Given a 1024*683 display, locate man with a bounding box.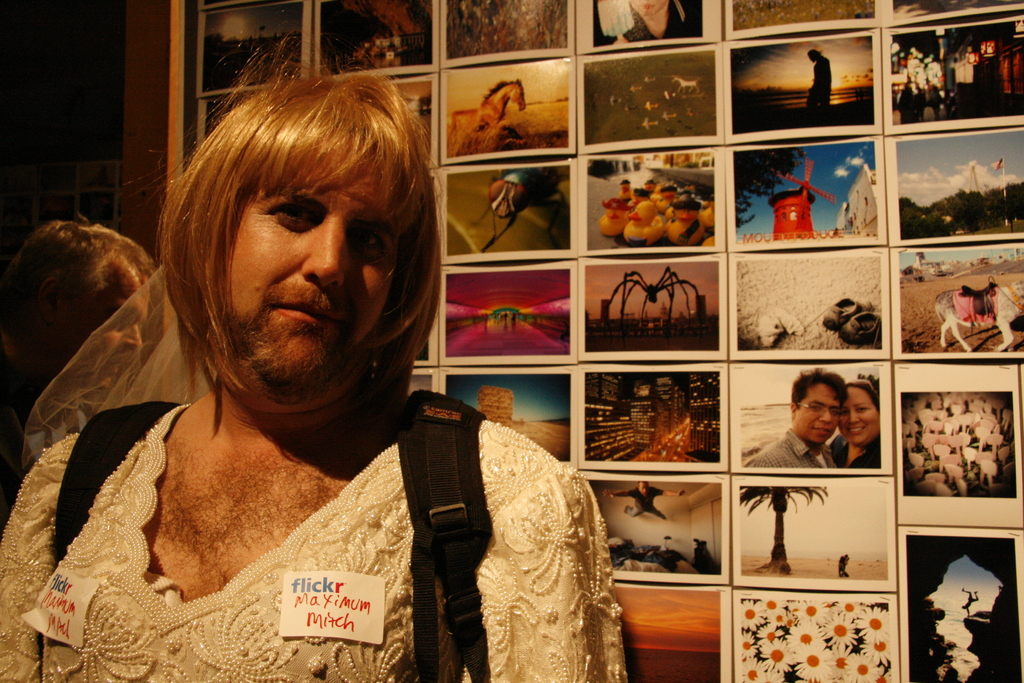
Located: (left=0, top=28, right=634, bottom=682).
